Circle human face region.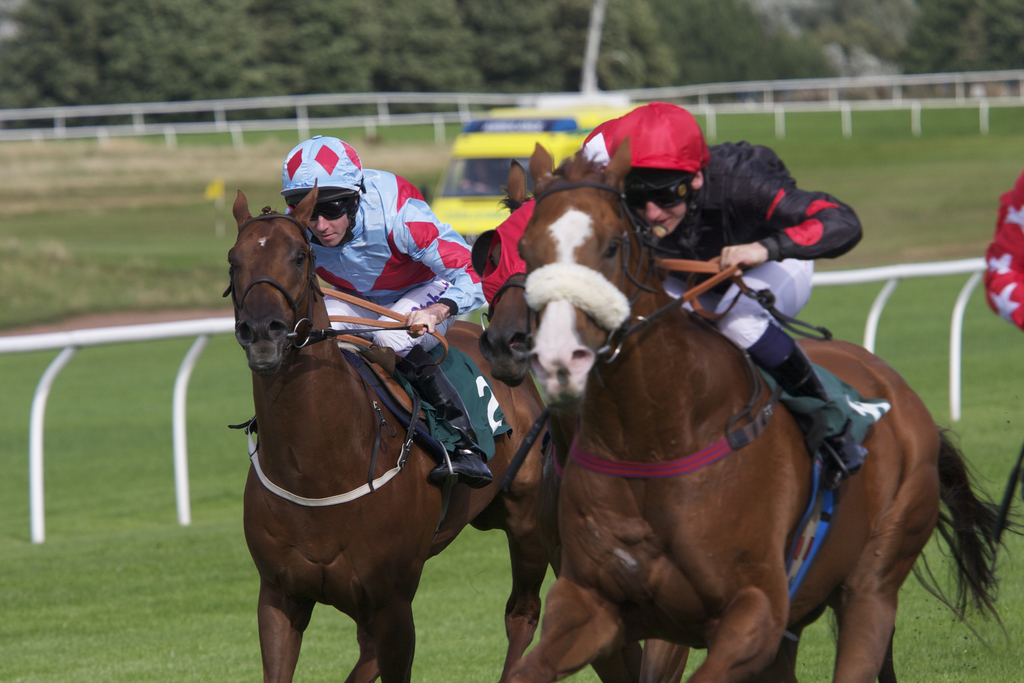
Region: 640,201,696,235.
